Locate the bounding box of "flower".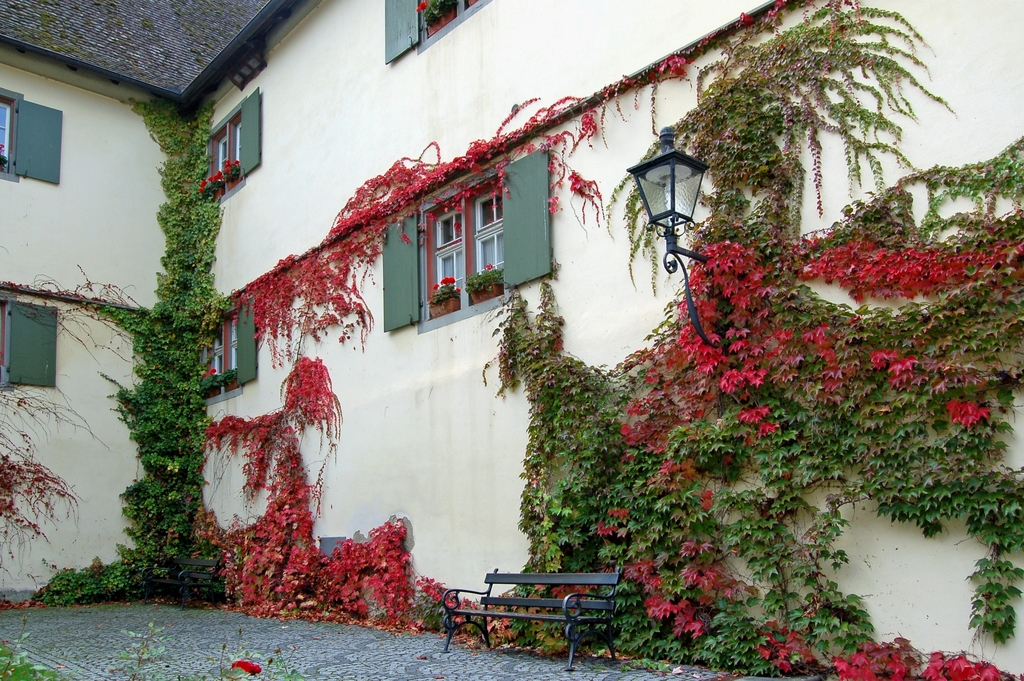
Bounding box: [414,0,428,14].
